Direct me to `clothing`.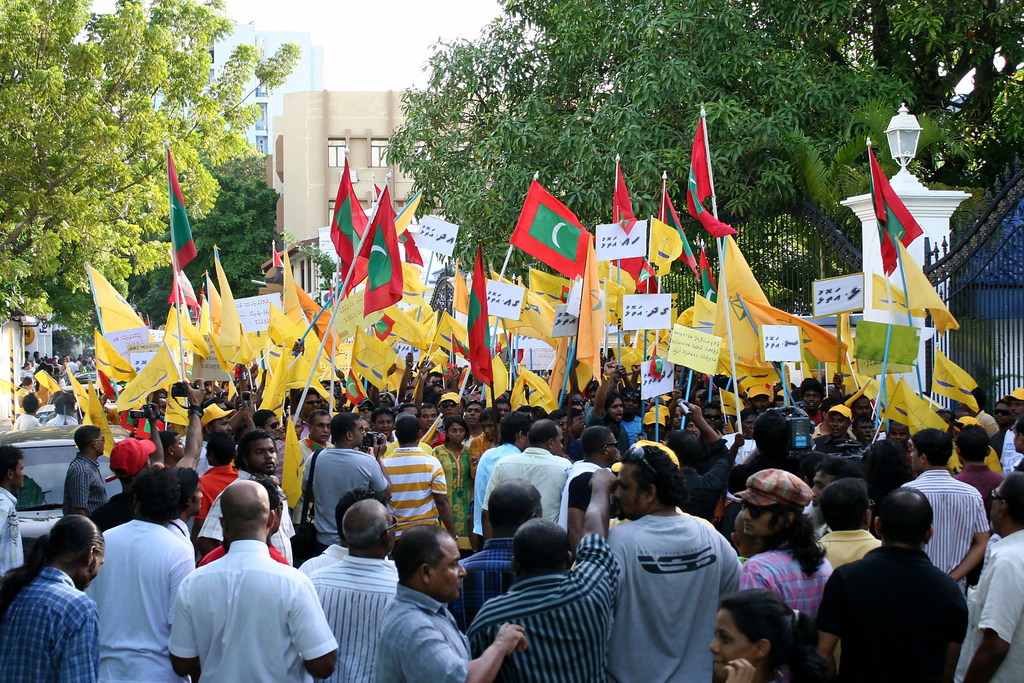
Direction: {"left": 815, "top": 527, "right": 883, "bottom": 575}.
